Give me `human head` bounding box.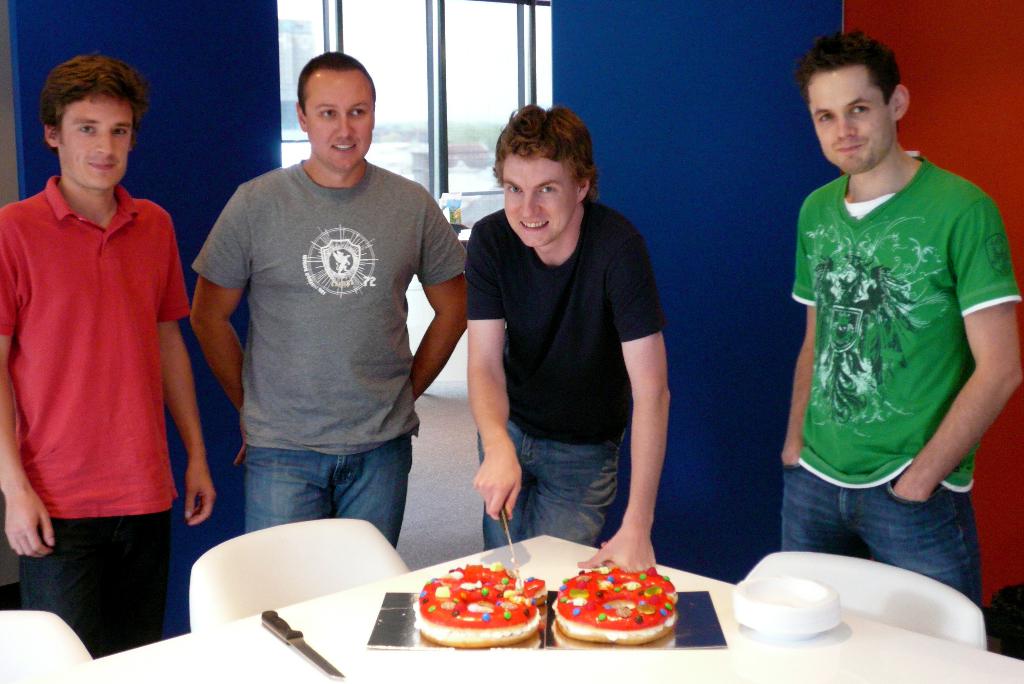
(800,36,926,172).
